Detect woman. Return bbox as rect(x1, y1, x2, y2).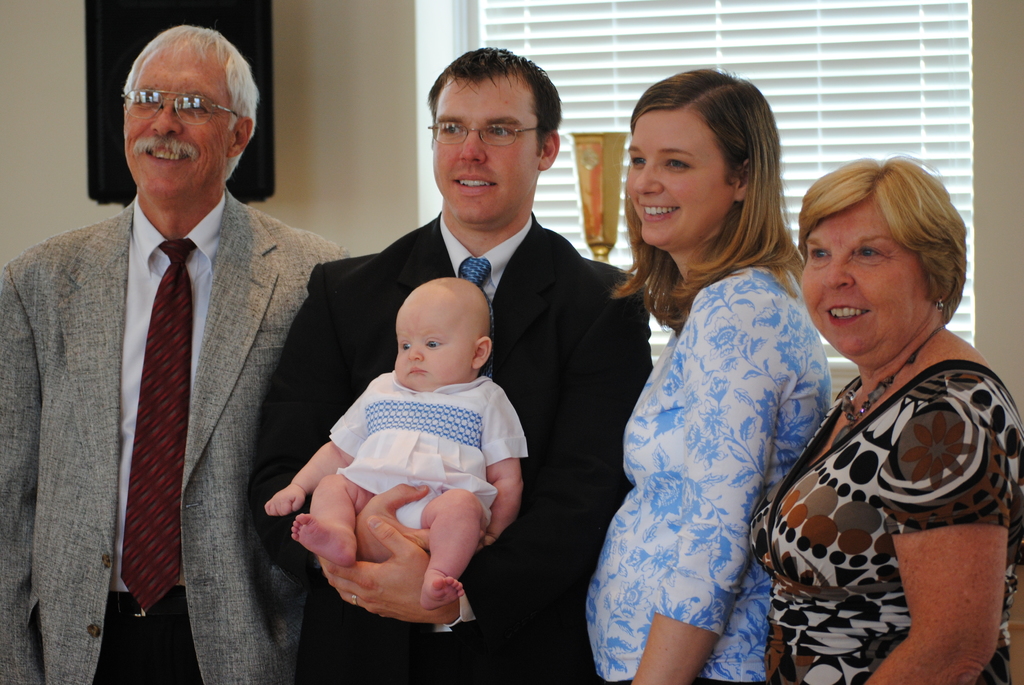
rect(758, 129, 1020, 684).
